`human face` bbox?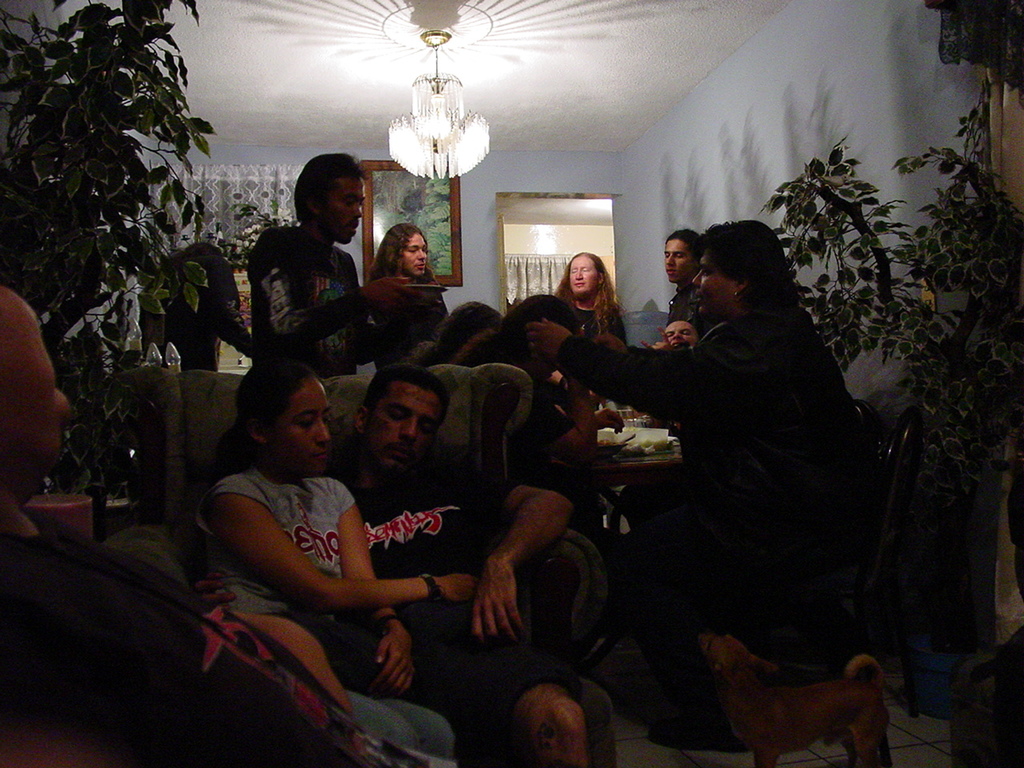
<box>664,240,690,280</box>
